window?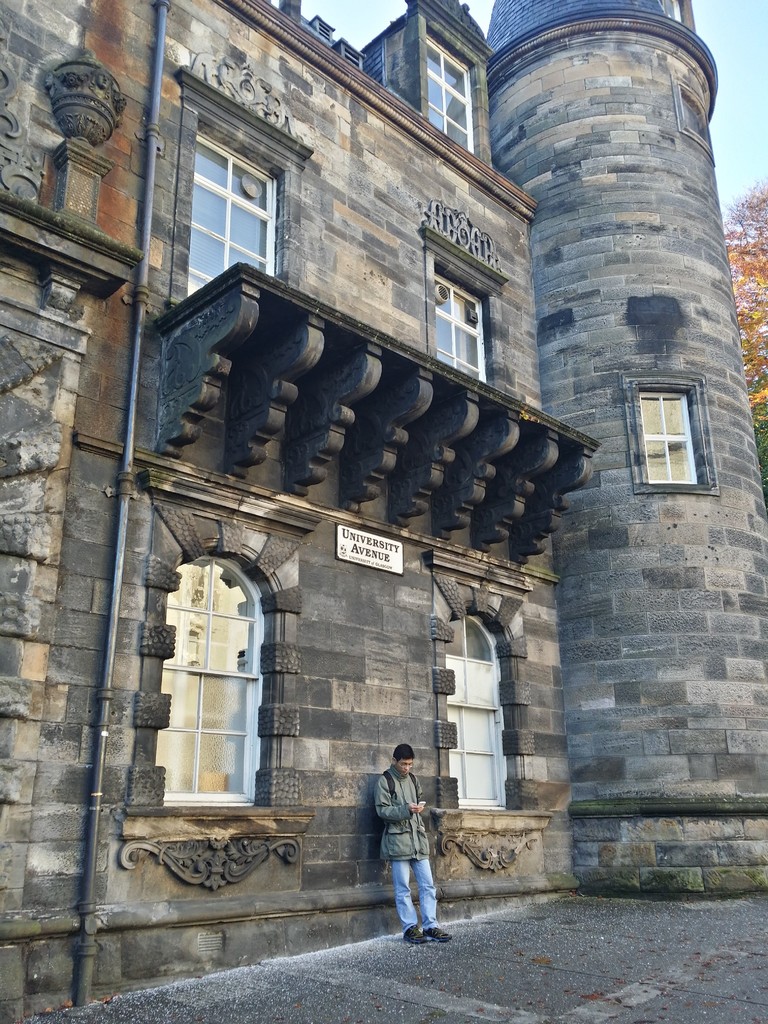
[left=428, top=234, right=505, bottom=384]
